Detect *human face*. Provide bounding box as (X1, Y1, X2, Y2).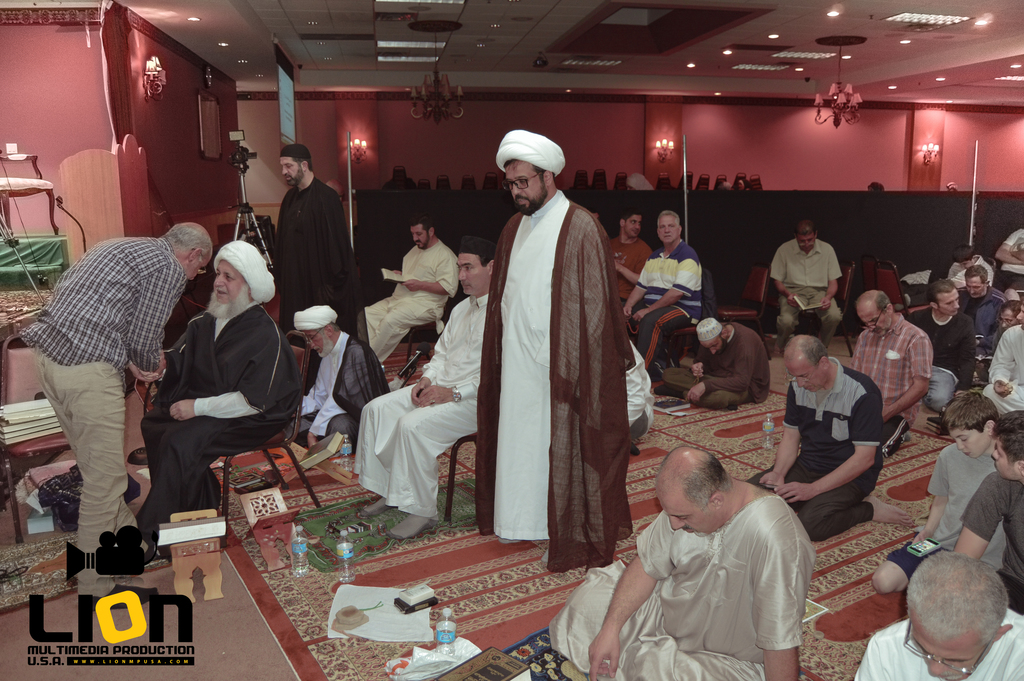
(662, 495, 703, 537).
